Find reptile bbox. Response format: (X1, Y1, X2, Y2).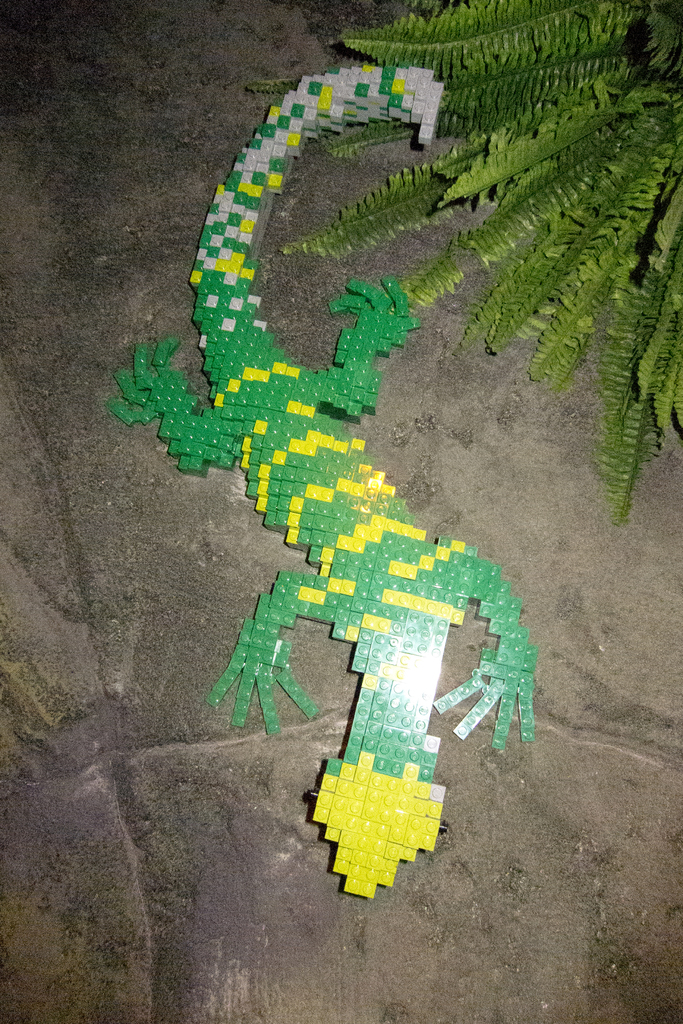
(108, 63, 537, 898).
